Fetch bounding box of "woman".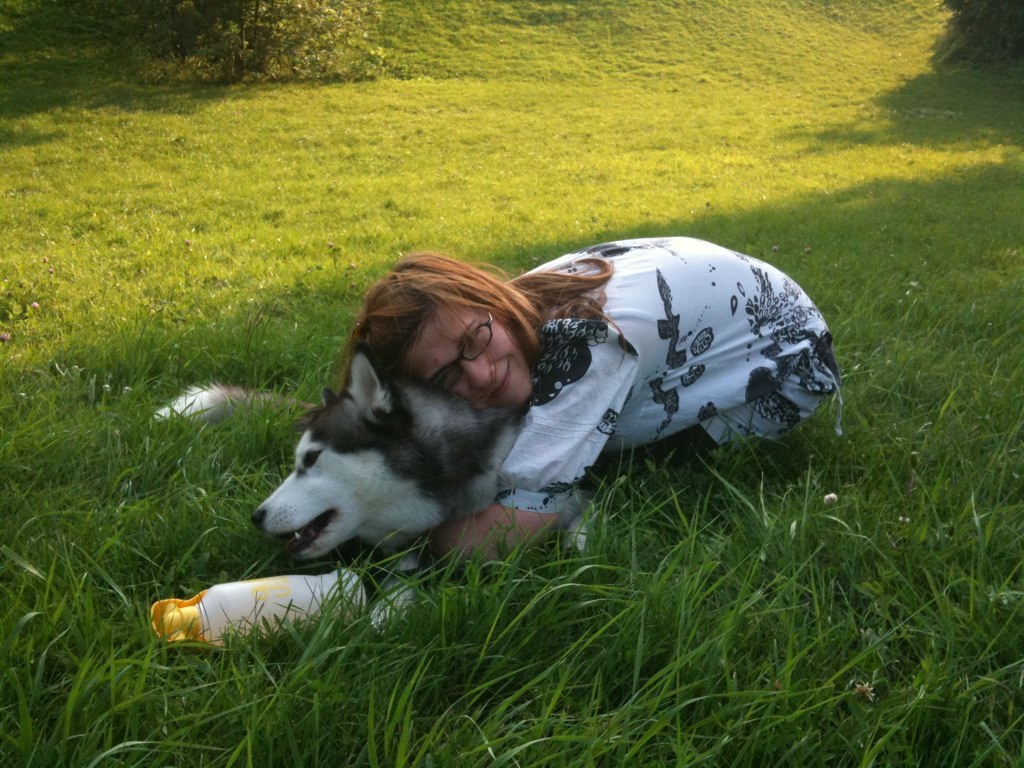
Bbox: 354,229,844,572.
